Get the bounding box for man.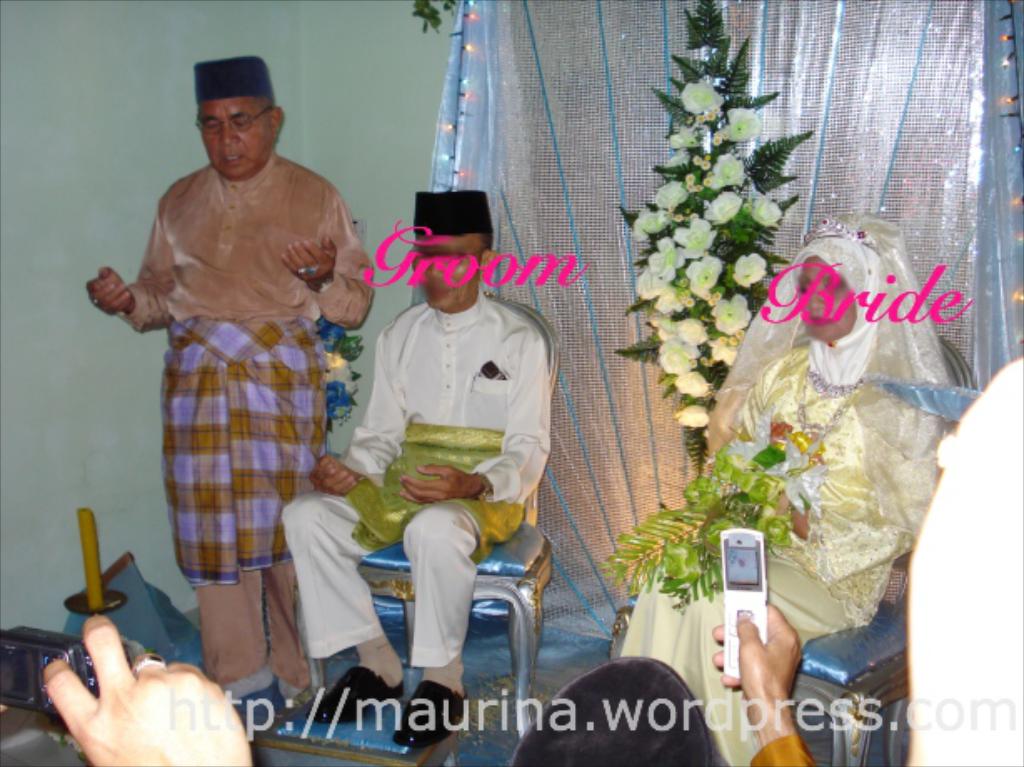
(85, 55, 370, 702).
